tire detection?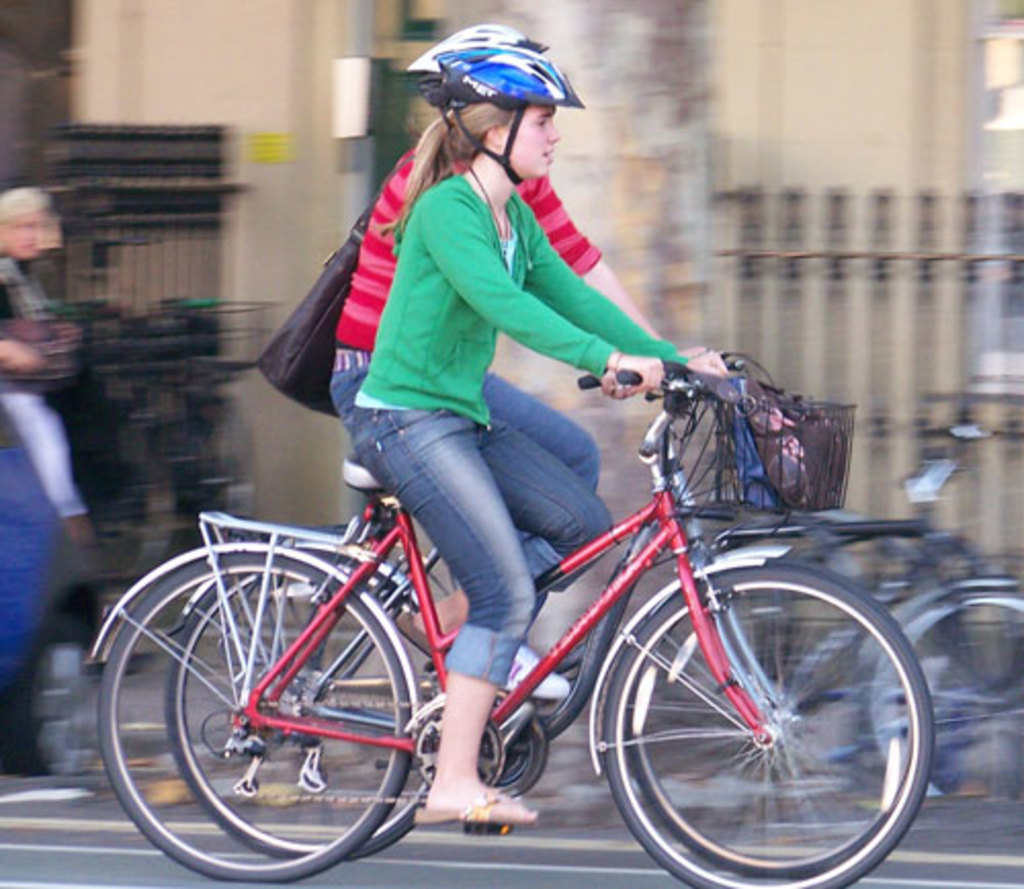
box(164, 543, 444, 862)
